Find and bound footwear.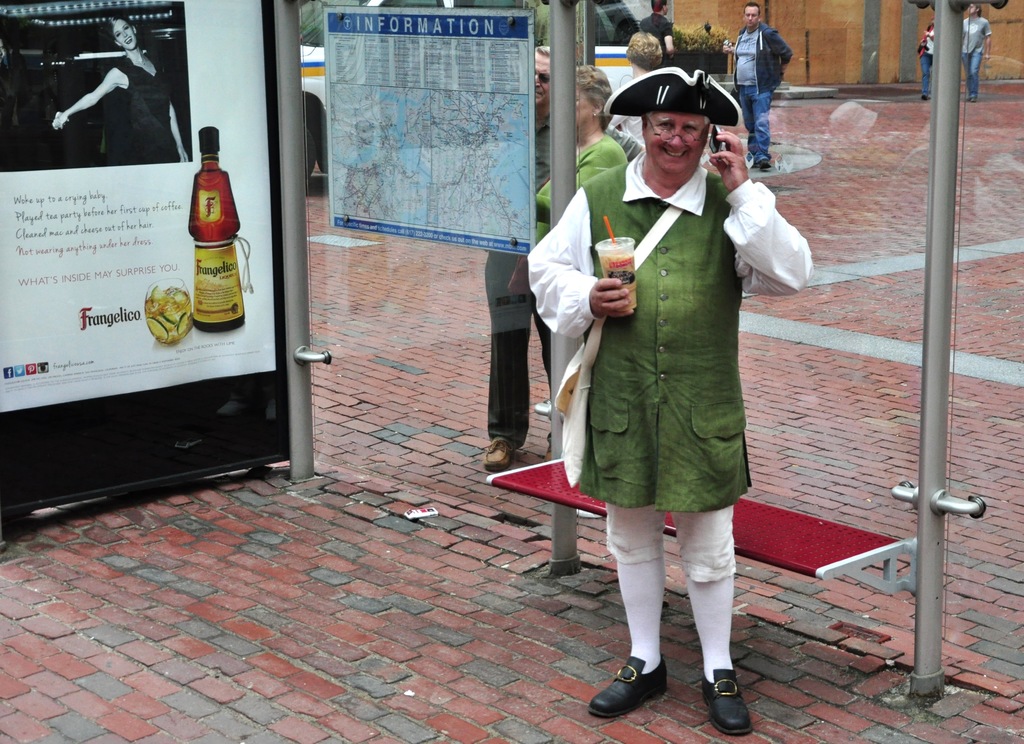
Bound: (698, 658, 748, 739).
